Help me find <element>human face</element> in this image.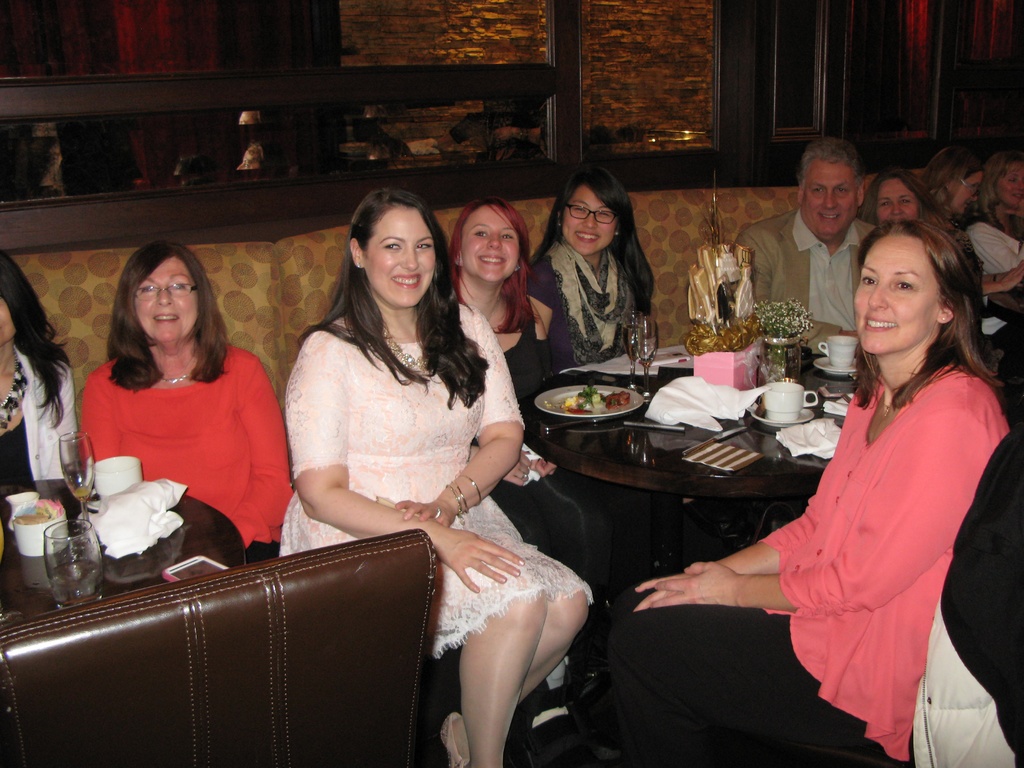
Found it: select_region(364, 211, 429, 307).
